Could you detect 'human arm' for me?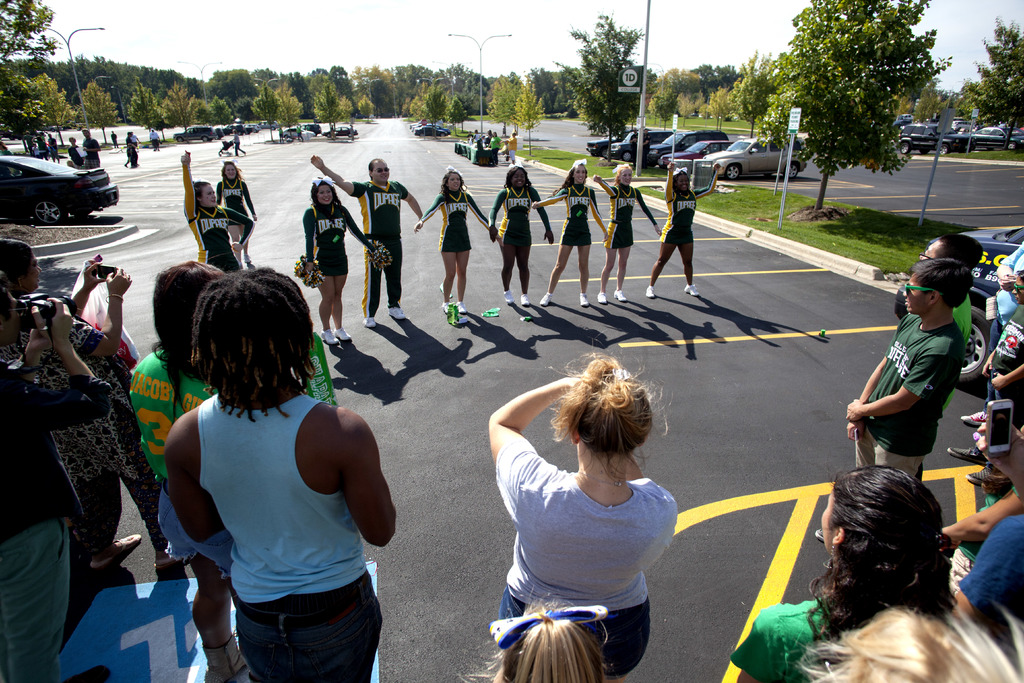
Detection result: region(588, 190, 607, 243).
